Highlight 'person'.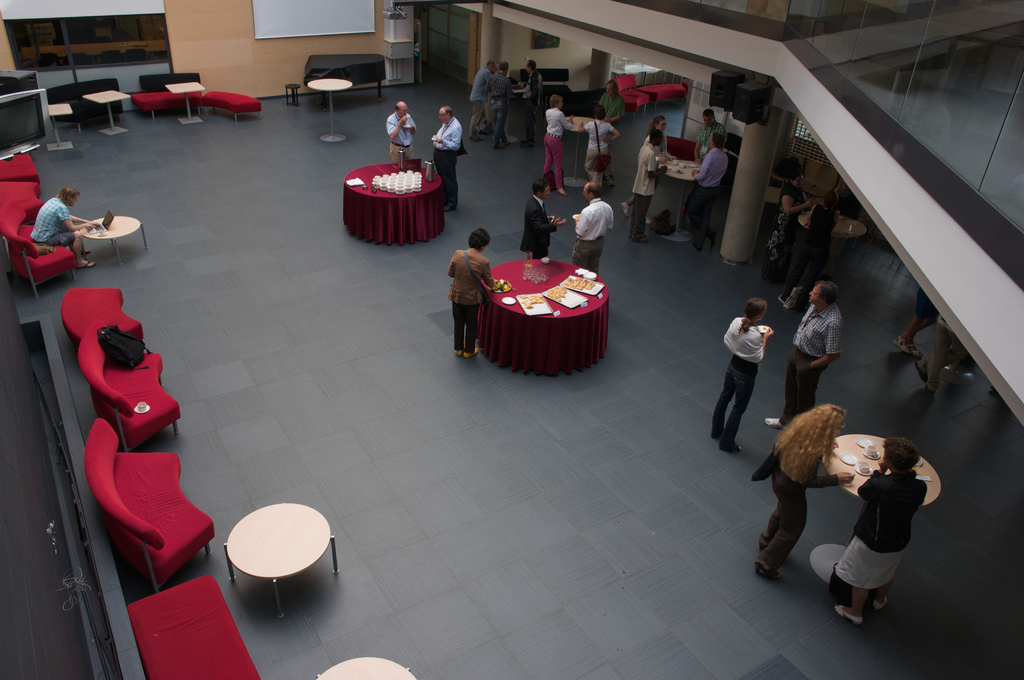
Highlighted region: bbox(698, 105, 730, 144).
